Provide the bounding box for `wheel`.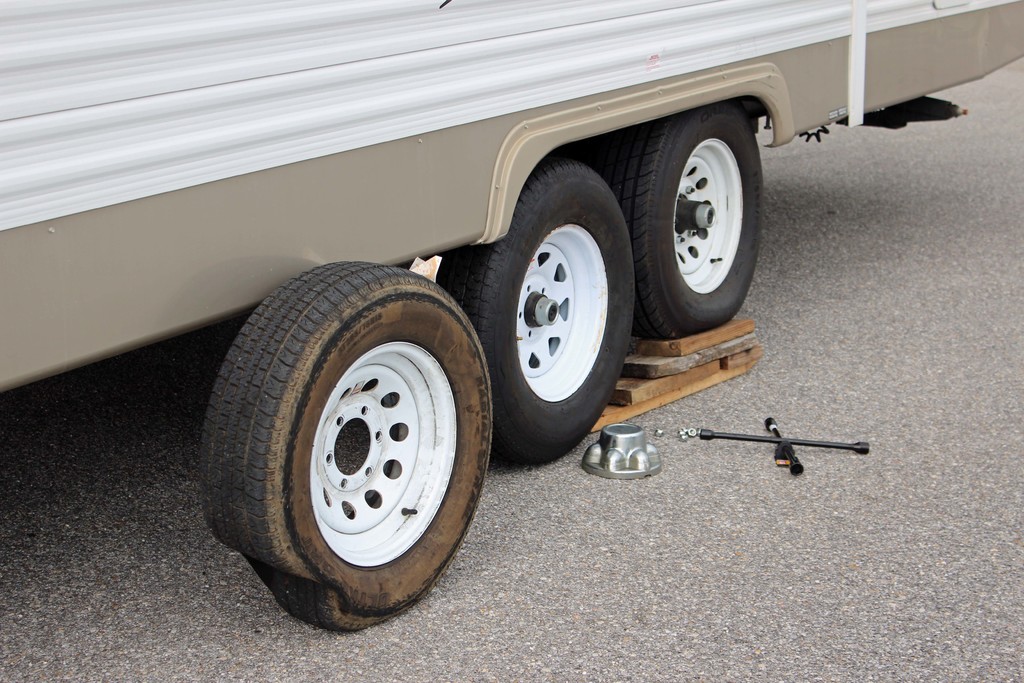
bbox=(626, 113, 772, 339).
